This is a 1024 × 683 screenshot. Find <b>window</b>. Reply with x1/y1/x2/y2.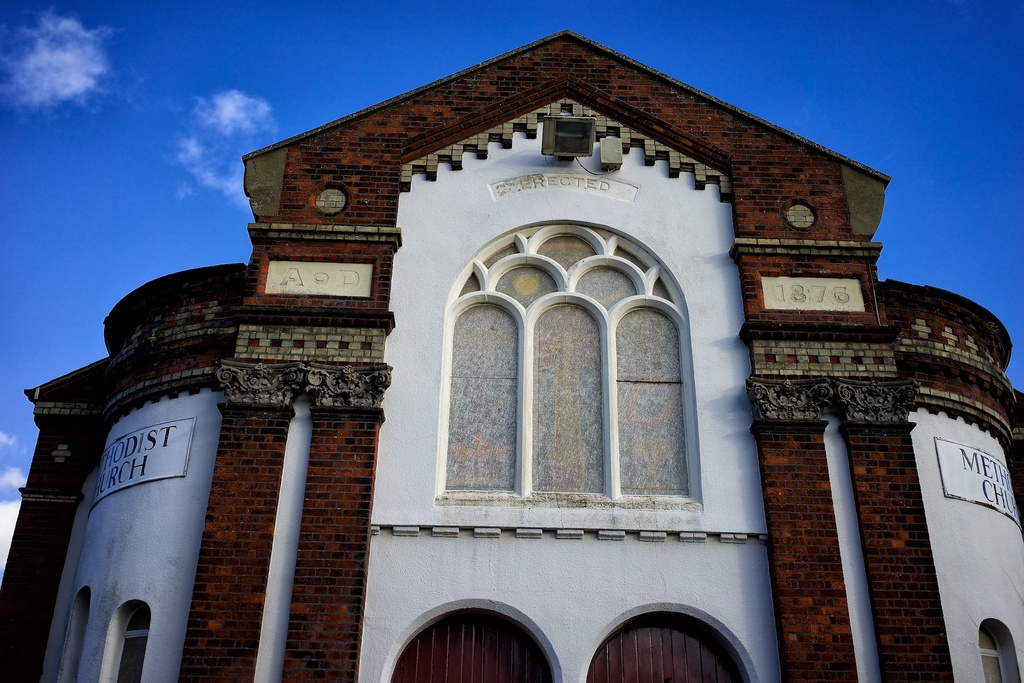
979/620/1022/682.
